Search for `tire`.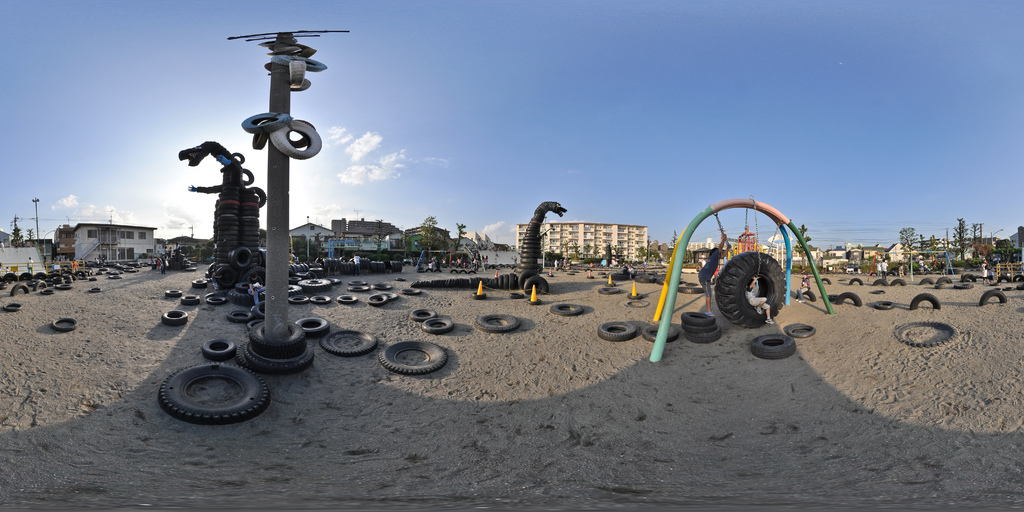
Found at l=891, t=277, r=908, b=286.
